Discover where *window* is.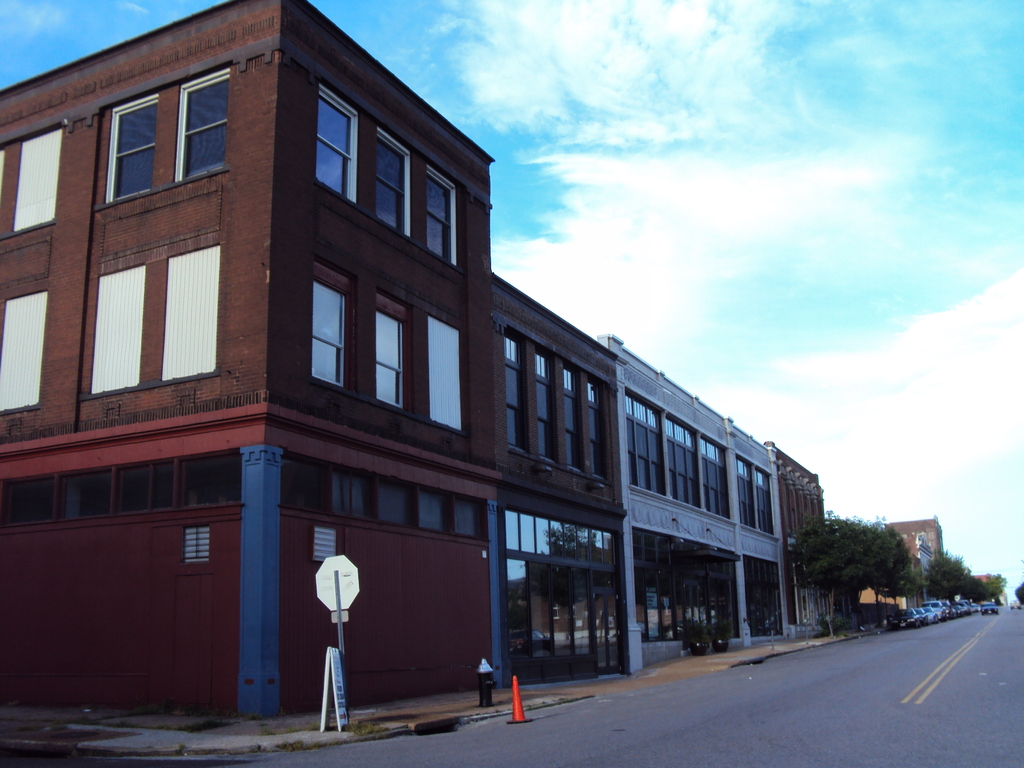
Discovered at BBox(164, 246, 218, 383).
